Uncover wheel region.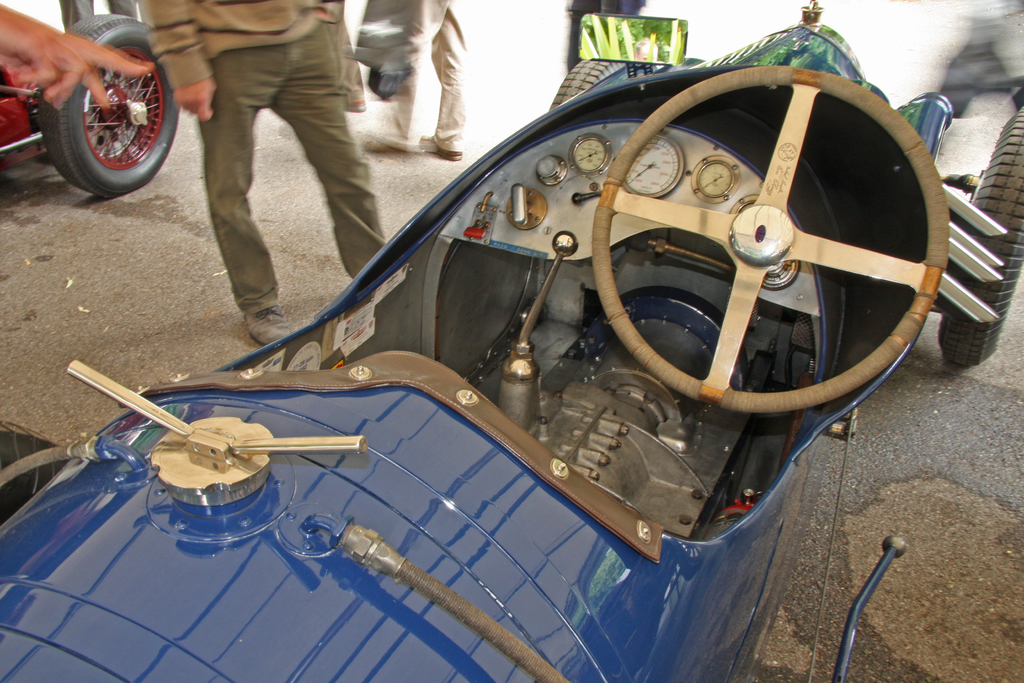
Uncovered: 0 422 67 516.
